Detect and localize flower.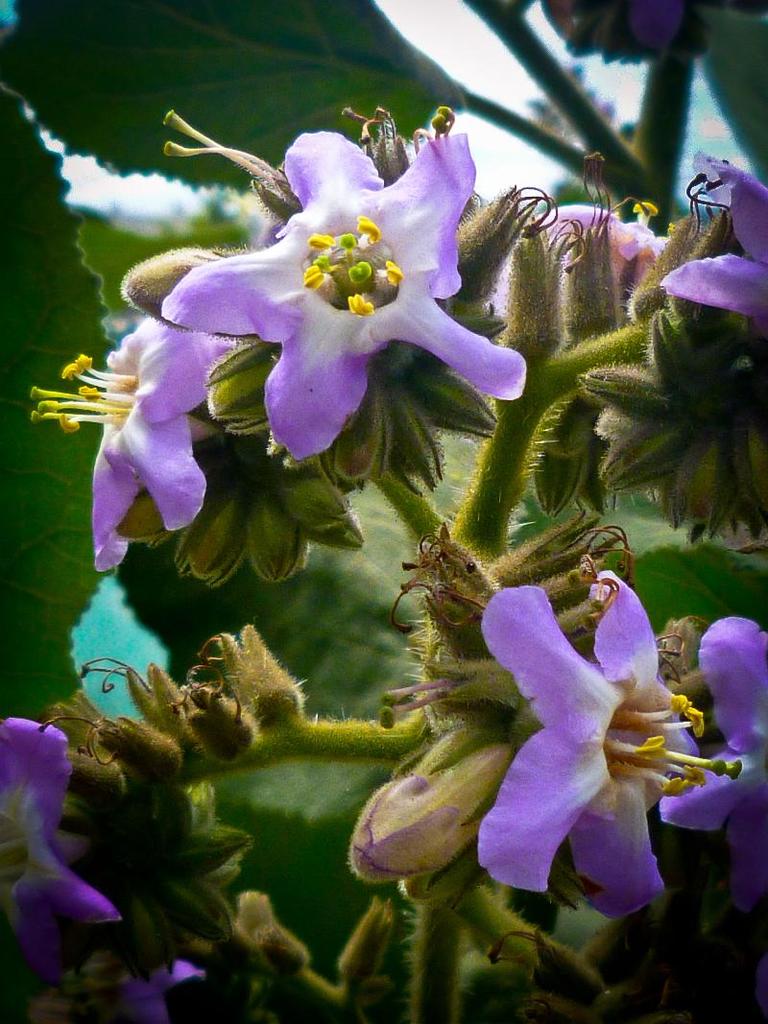
Localized at 487,193,673,328.
